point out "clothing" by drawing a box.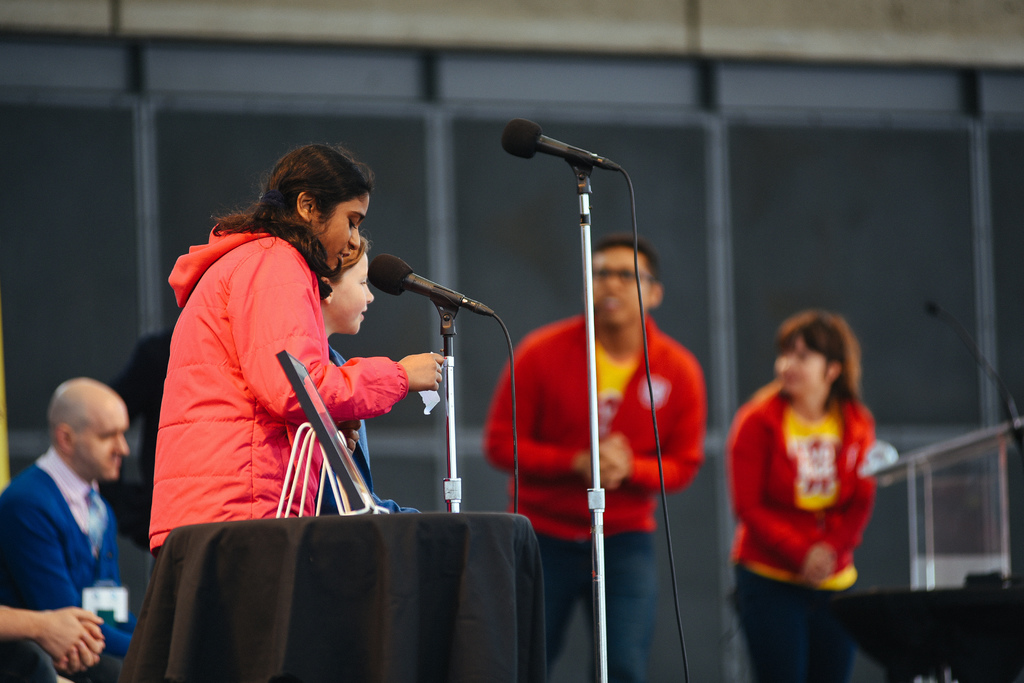
bbox=[3, 458, 152, 682].
